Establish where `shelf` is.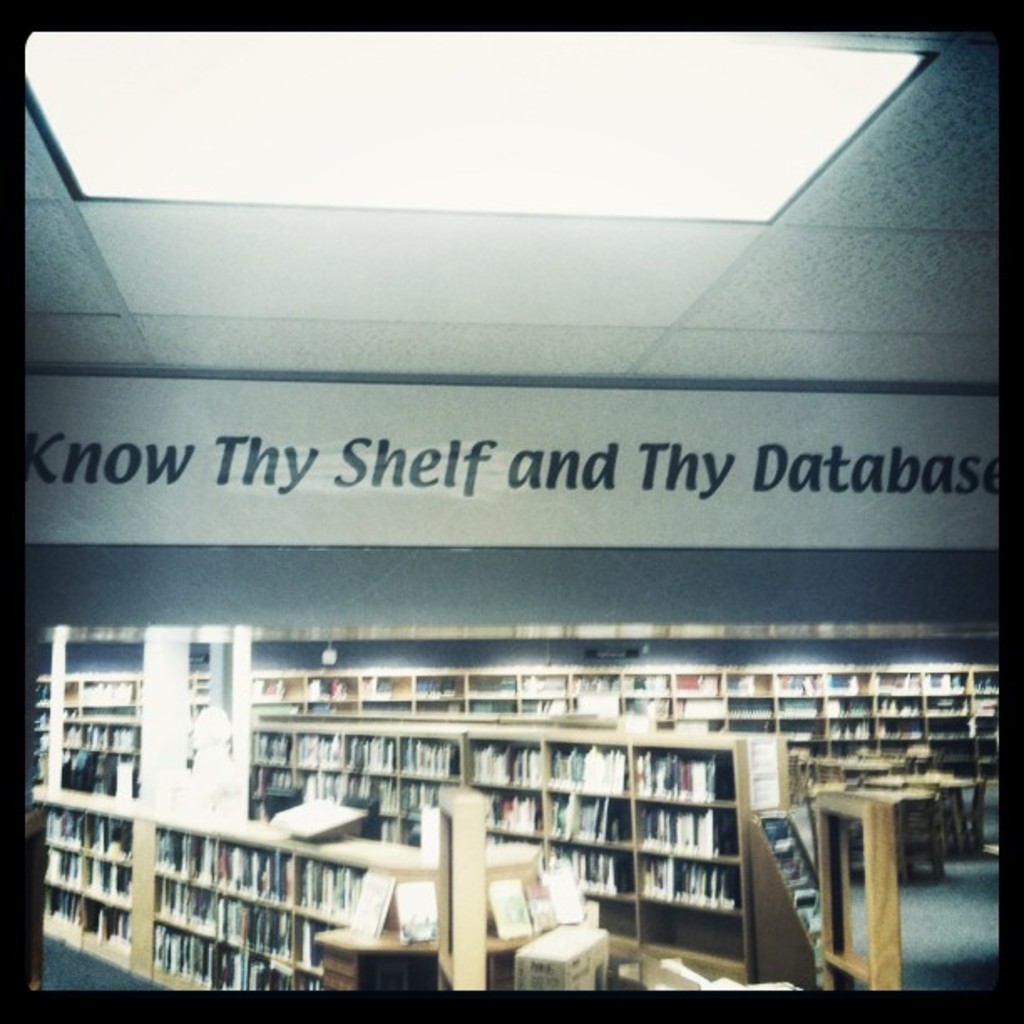
Established at crop(629, 694, 663, 713).
